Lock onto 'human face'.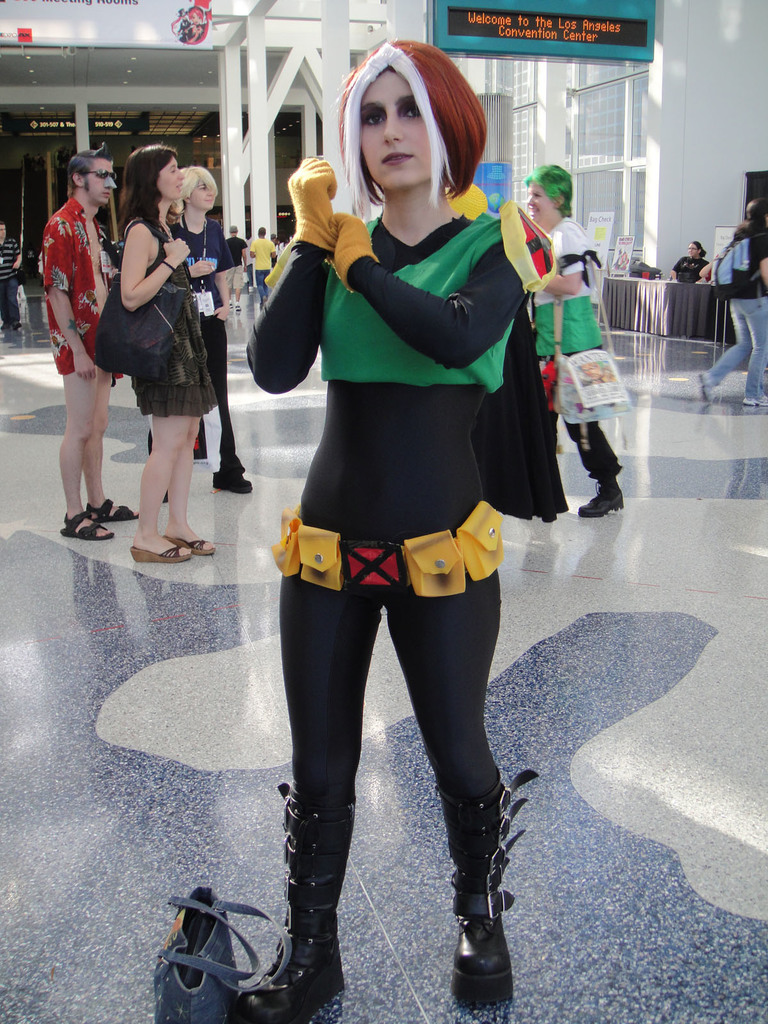
Locked: (157,157,186,196).
